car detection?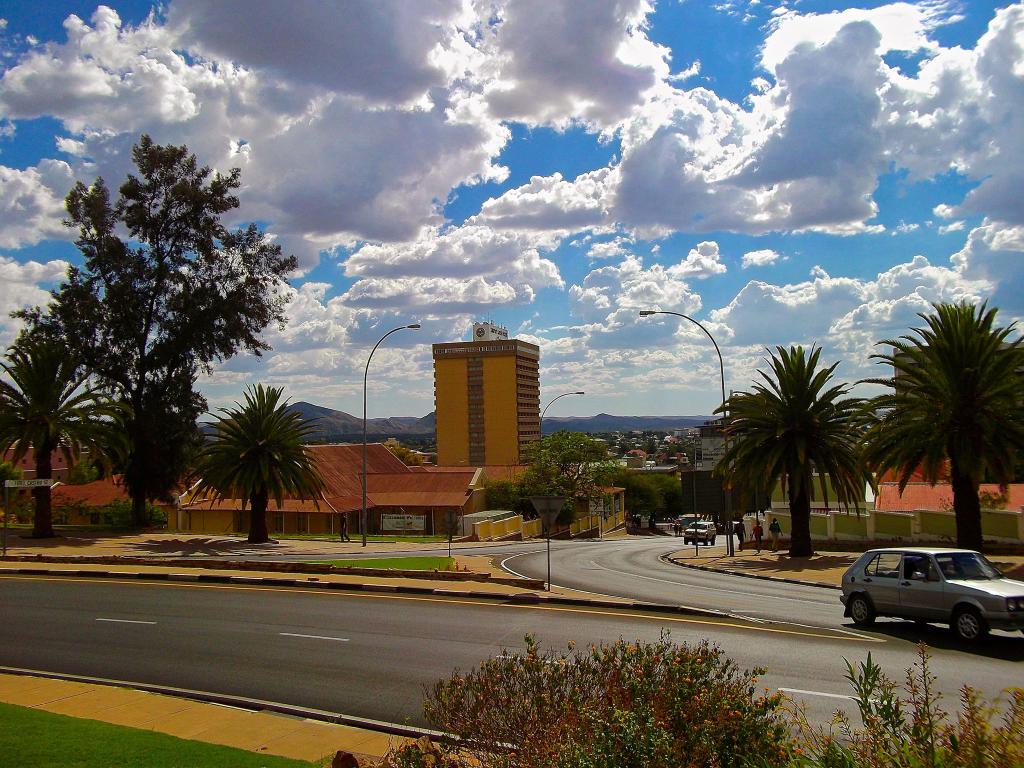
detection(687, 521, 715, 546)
